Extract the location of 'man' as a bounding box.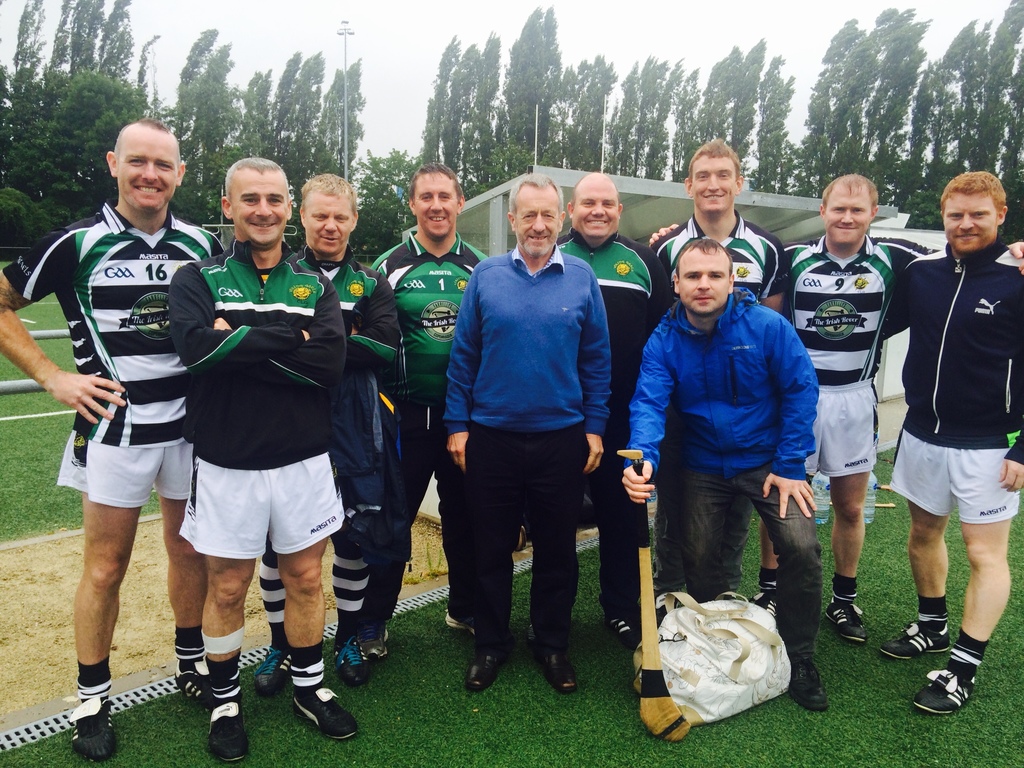
<bbox>618, 238, 826, 710</bbox>.
